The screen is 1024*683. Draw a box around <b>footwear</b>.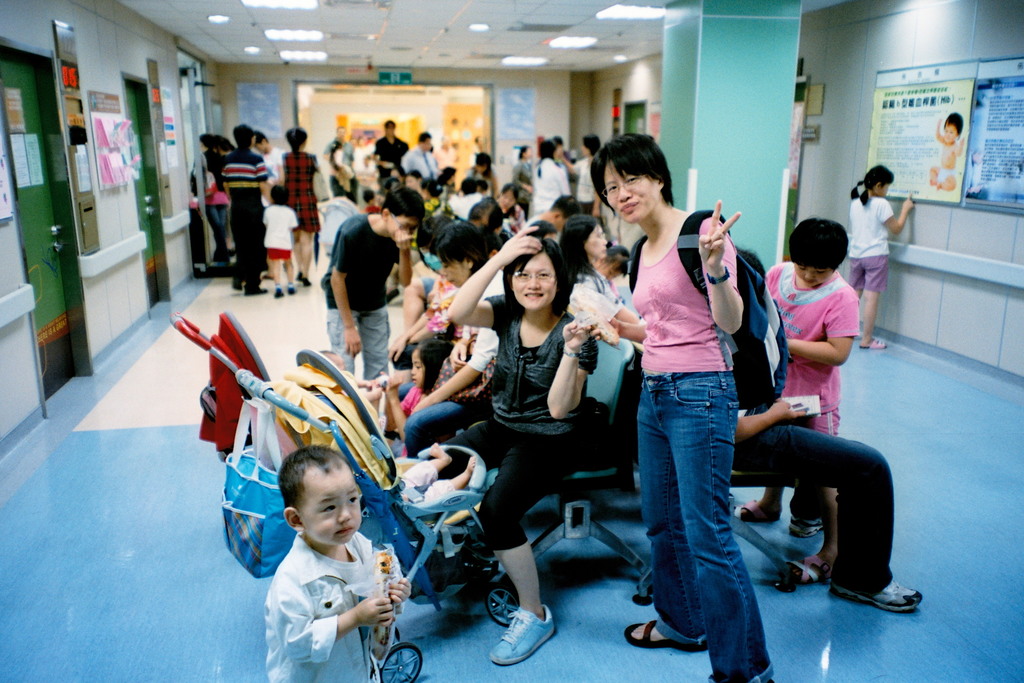
(left=244, top=287, right=273, bottom=295).
